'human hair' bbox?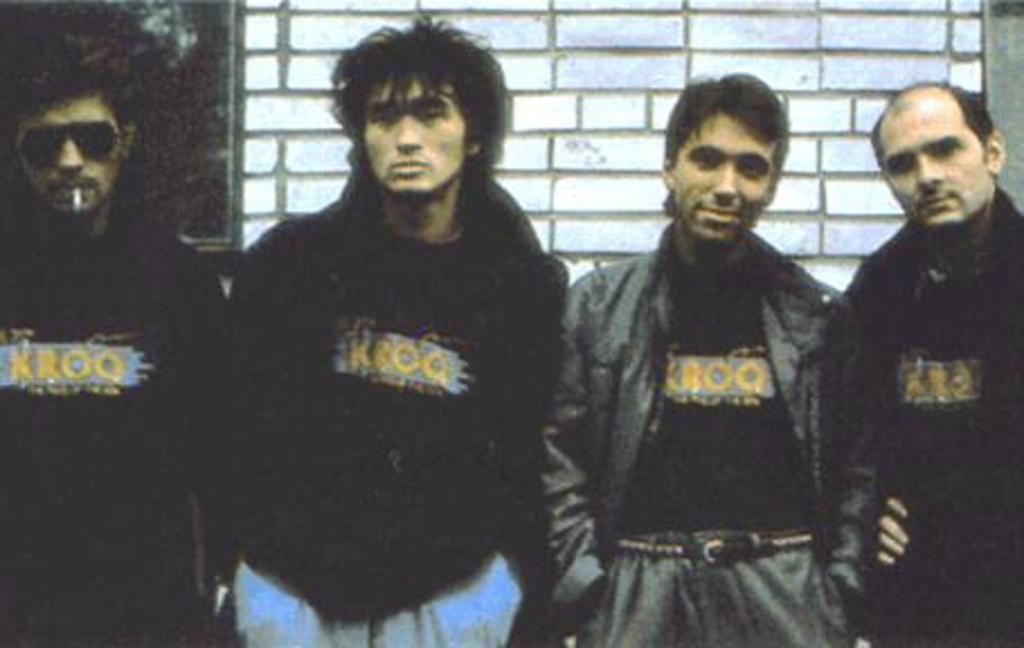
left=664, top=70, right=783, bottom=212
